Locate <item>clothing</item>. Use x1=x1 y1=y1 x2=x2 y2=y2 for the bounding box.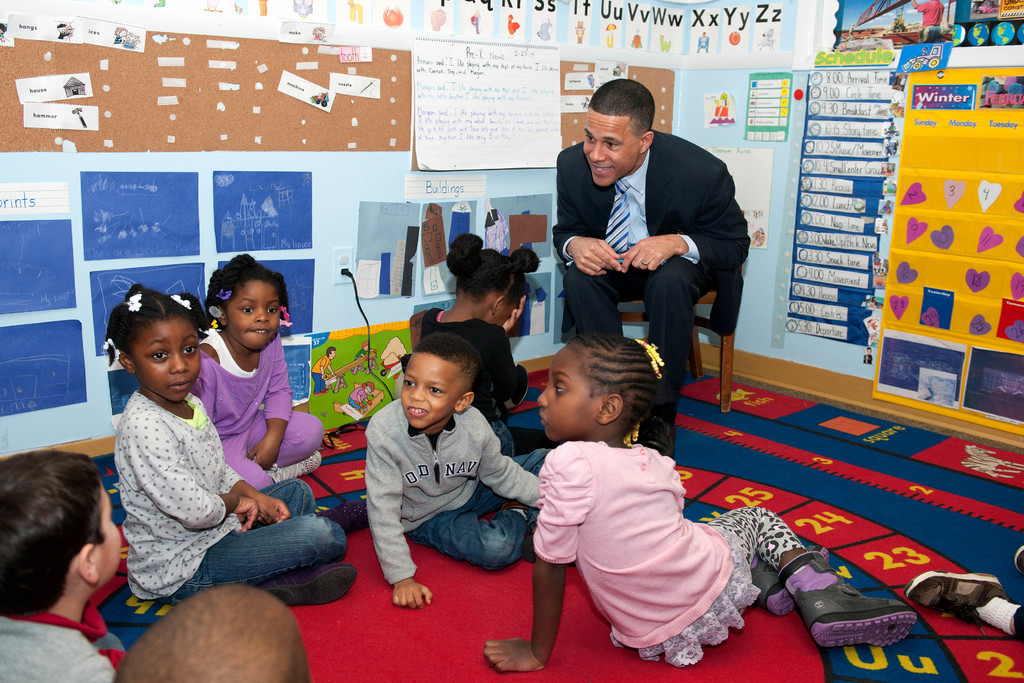
x1=191 y1=328 x2=328 y2=487.
